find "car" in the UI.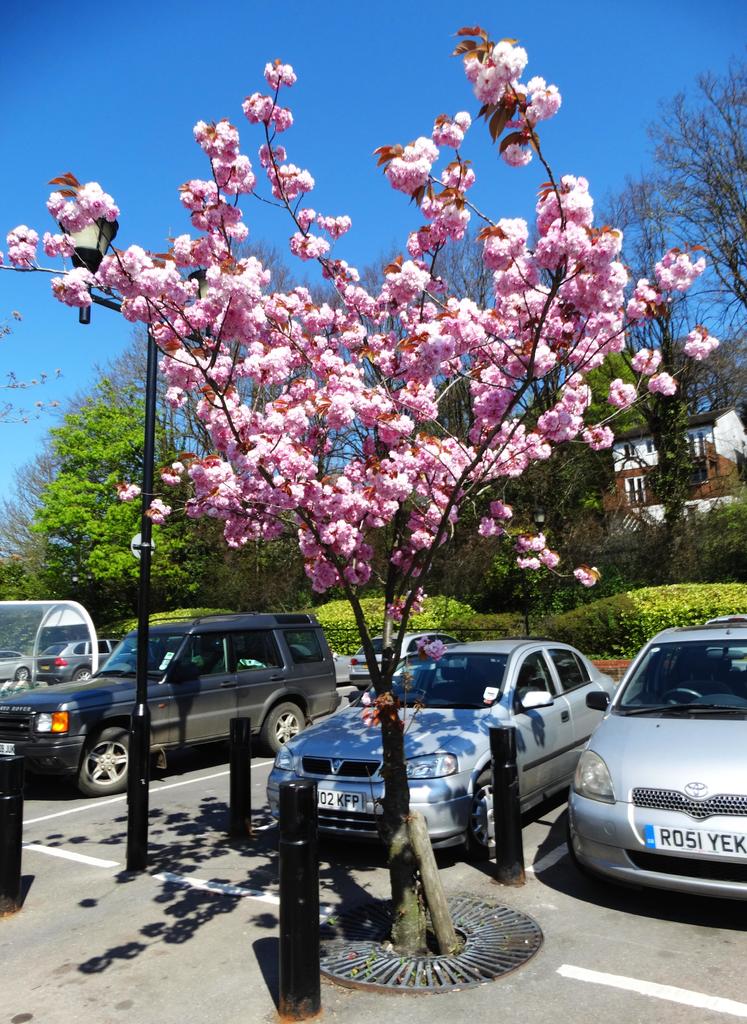
UI element at 331 650 348 683.
